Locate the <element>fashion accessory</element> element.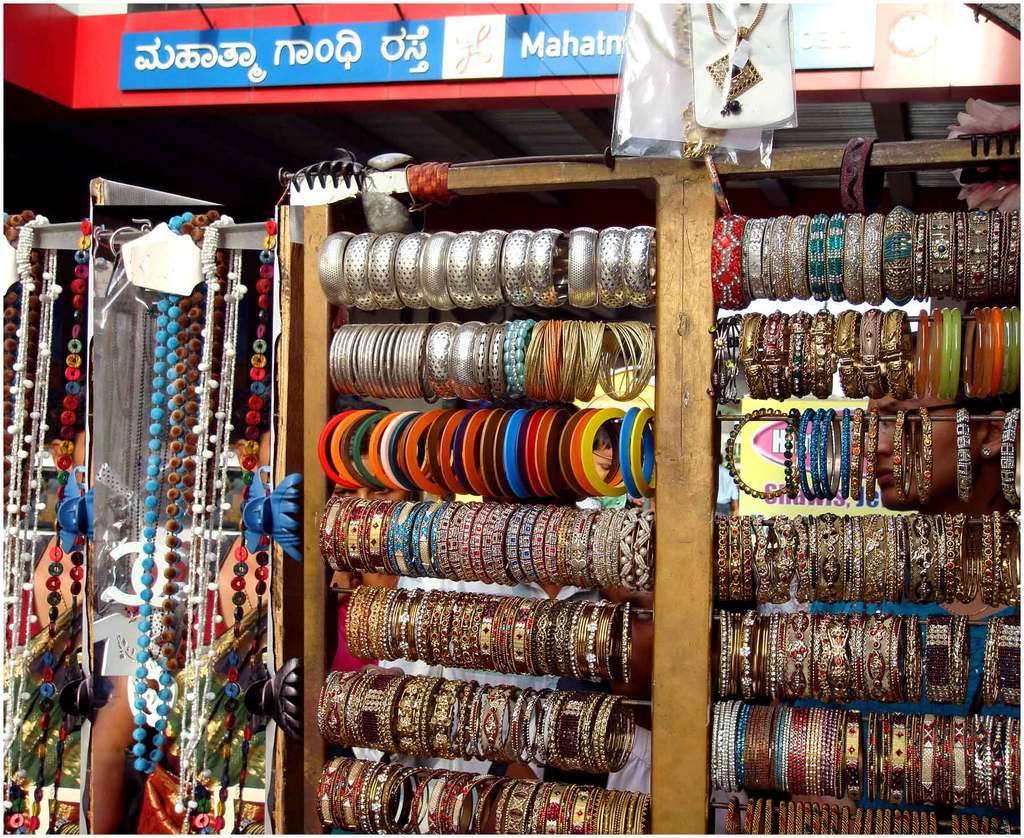
Element bbox: x1=911, y1=406, x2=933, y2=499.
